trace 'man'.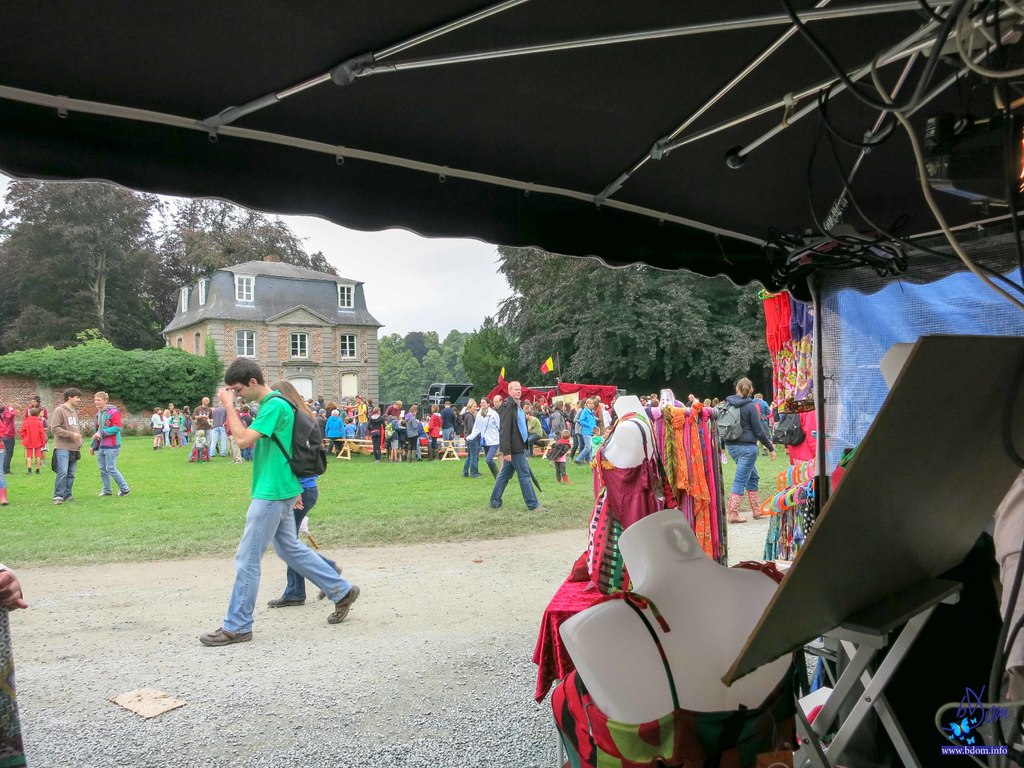
Traced to detection(88, 390, 129, 499).
